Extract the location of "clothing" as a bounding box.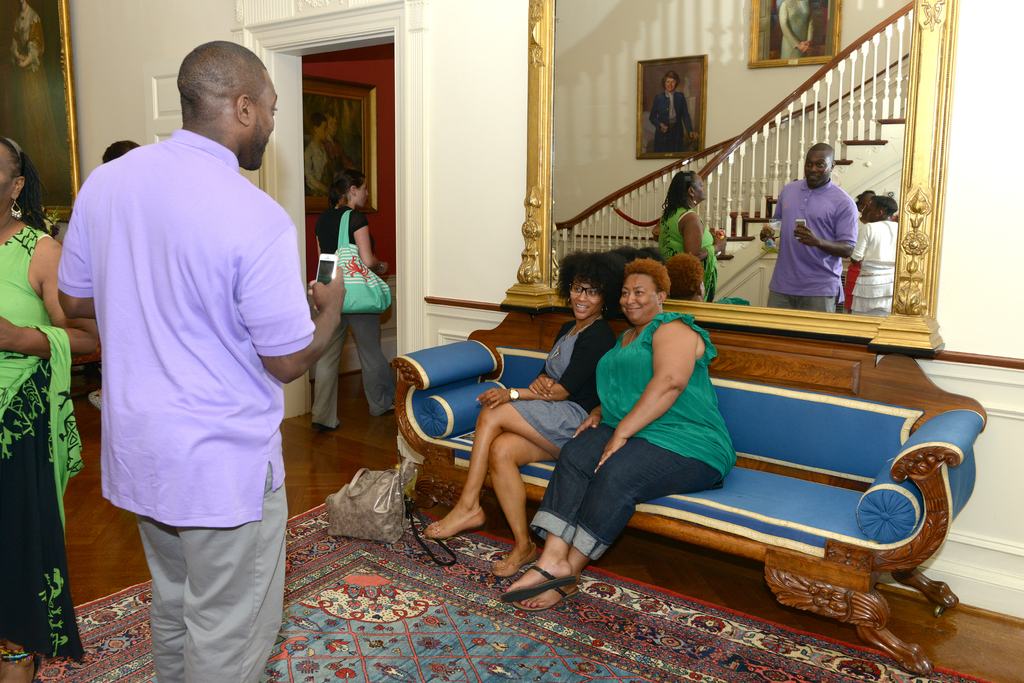
locate(310, 208, 403, 431).
